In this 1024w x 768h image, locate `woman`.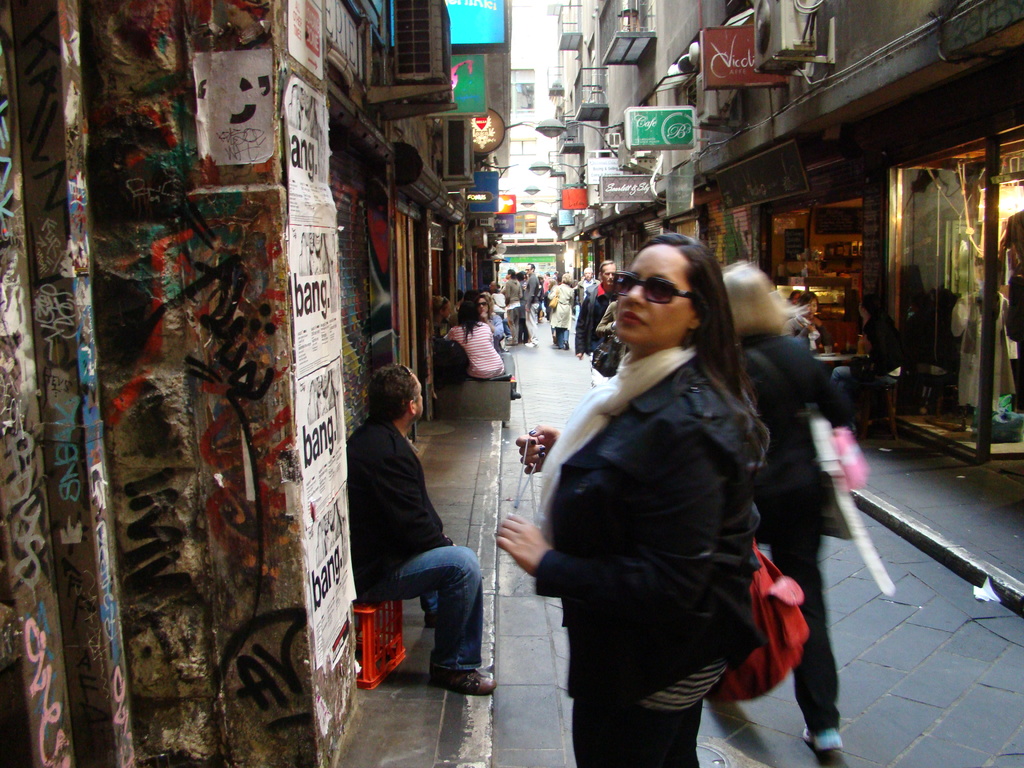
Bounding box: box(326, 502, 342, 543).
